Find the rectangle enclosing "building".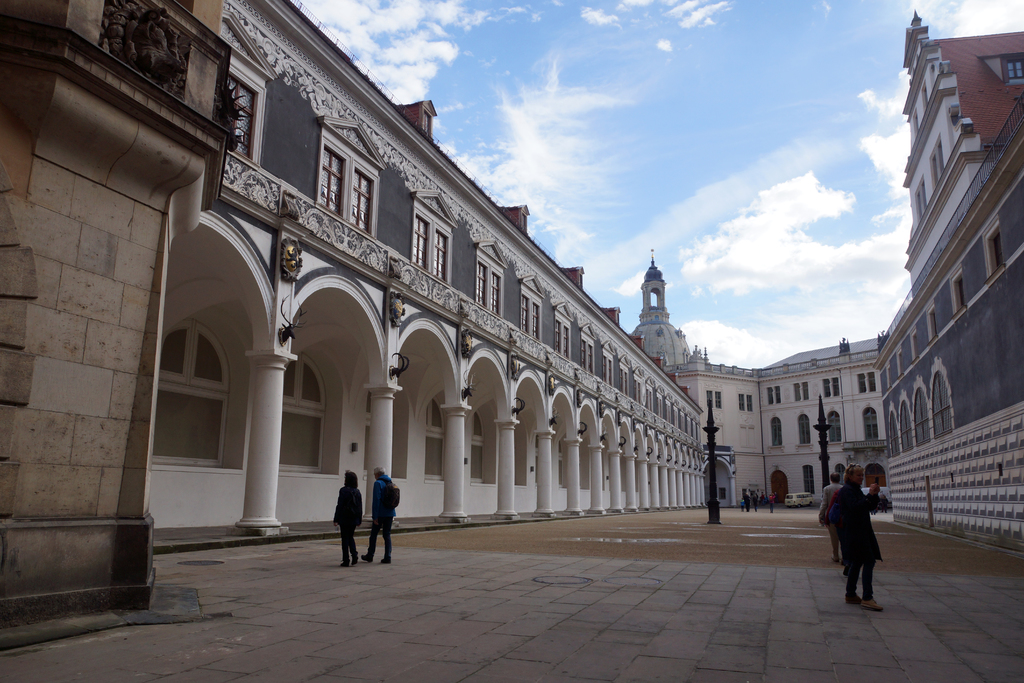
pyautogui.locateOnScreen(870, 5, 1023, 553).
